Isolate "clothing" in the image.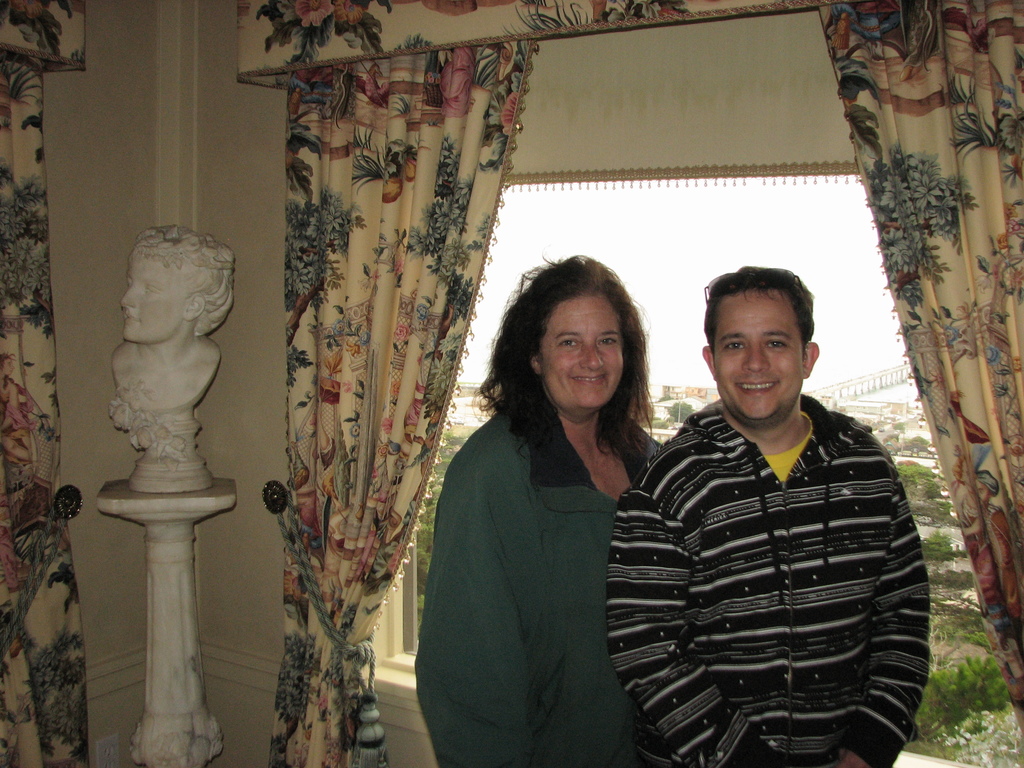
Isolated region: (415,392,665,767).
